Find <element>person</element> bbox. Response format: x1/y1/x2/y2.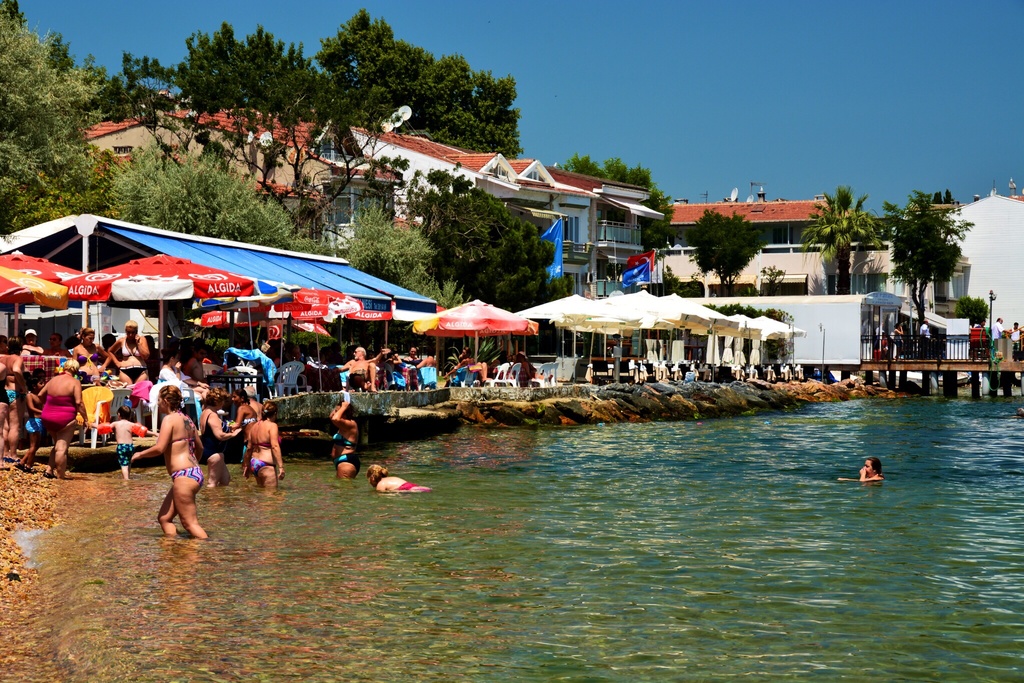
920/318/932/359.
